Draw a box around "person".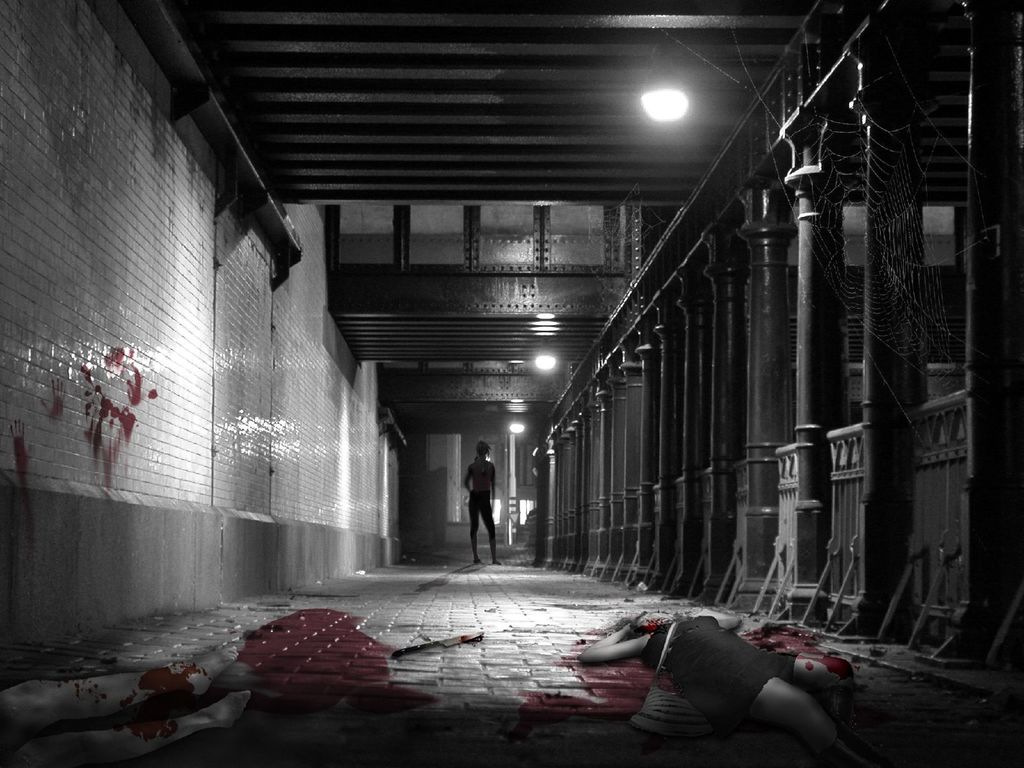
<region>572, 611, 895, 767</region>.
